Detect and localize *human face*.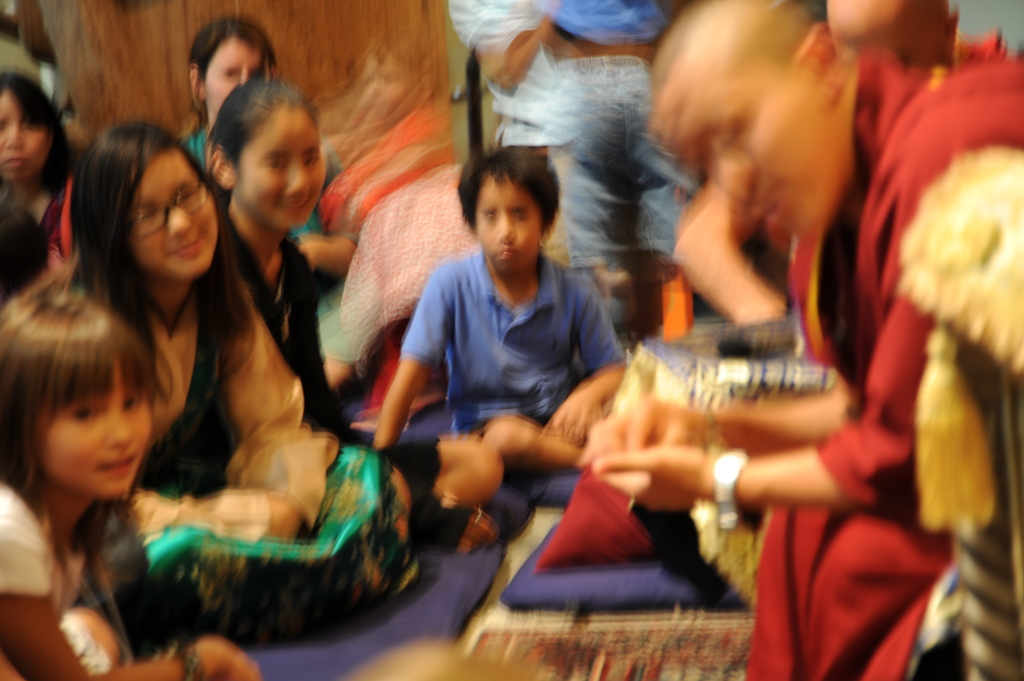
Localized at rect(0, 87, 54, 177).
